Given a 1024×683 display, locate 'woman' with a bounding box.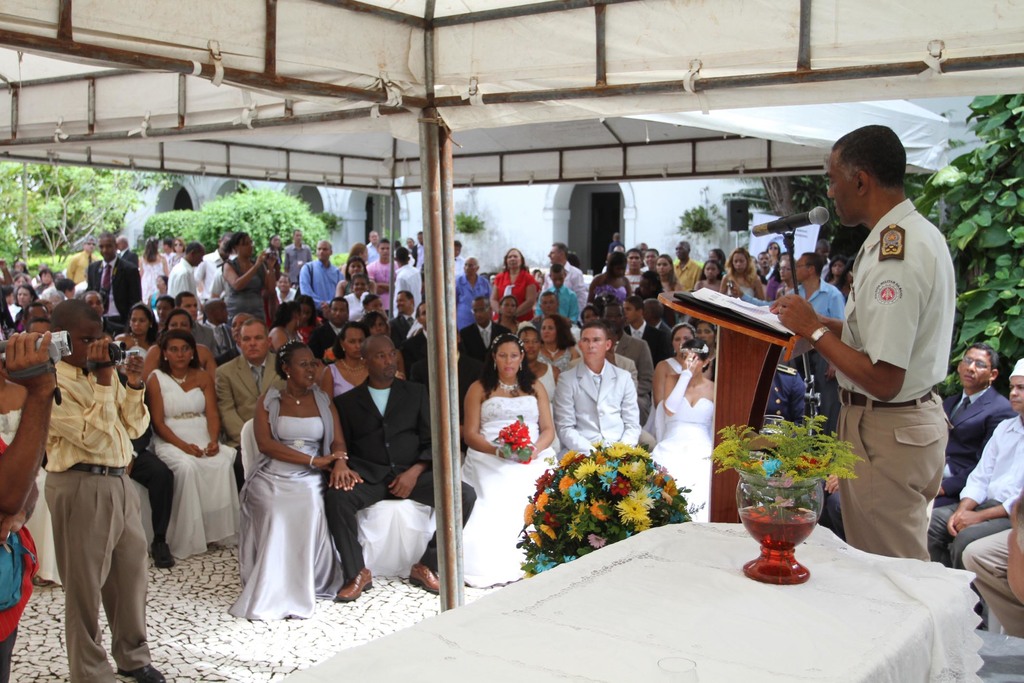
Located: detection(657, 252, 682, 292).
